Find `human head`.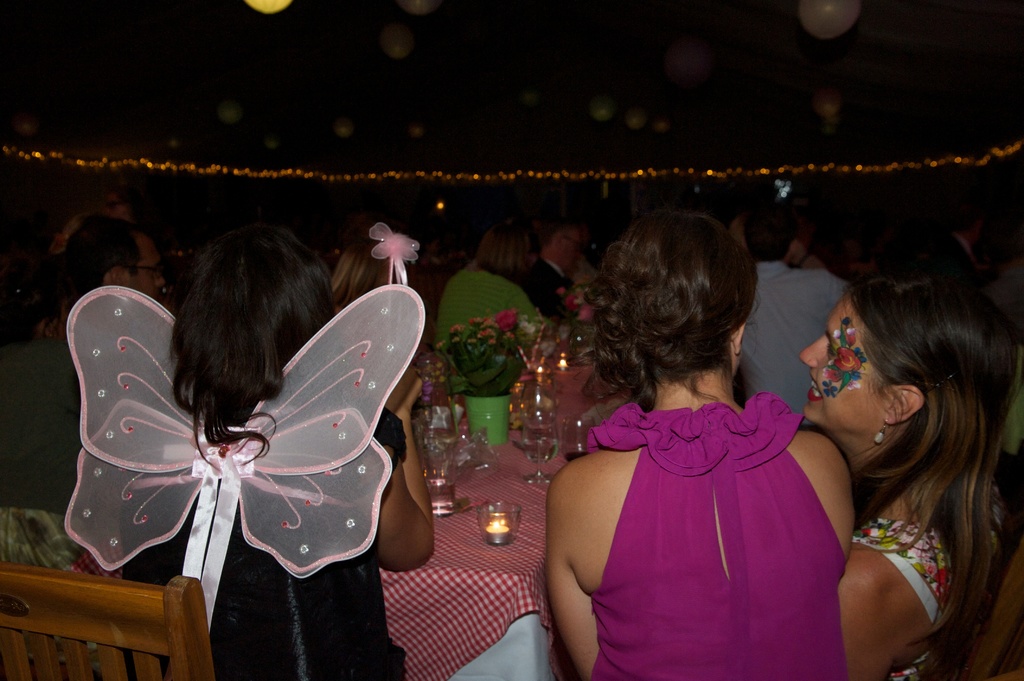
bbox=(323, 227, 424, 314).
